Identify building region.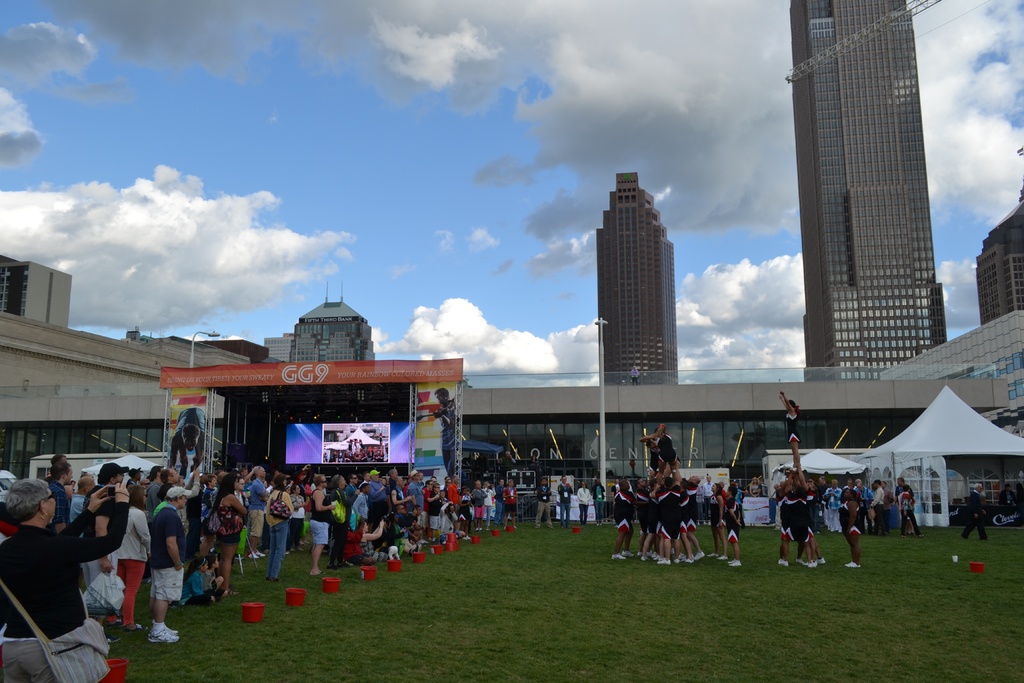
Region: <box>1,251,74,324</box>.
